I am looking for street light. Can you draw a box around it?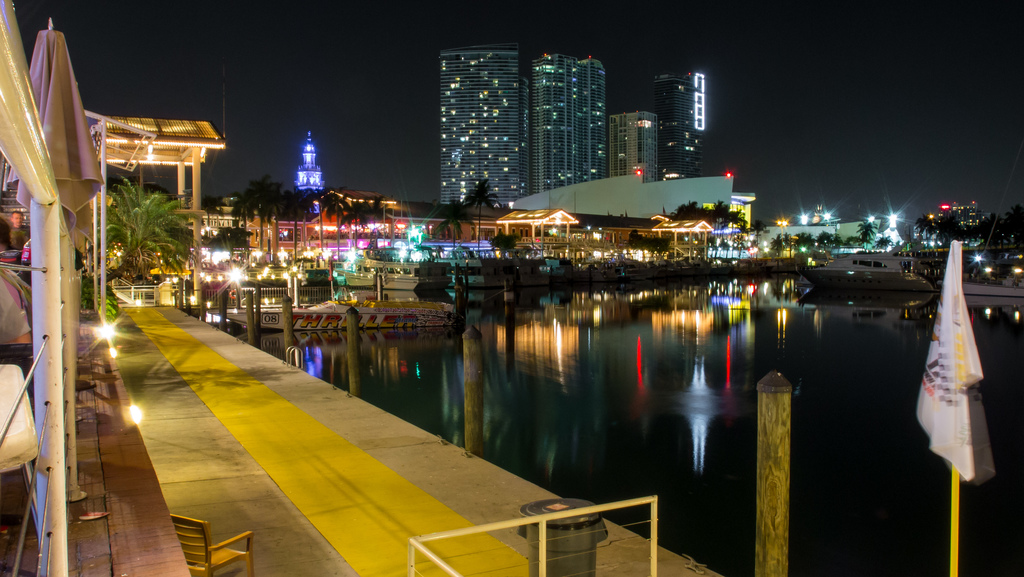
Sure, the bounding box is bbox=(772, 213, 792, 232).
